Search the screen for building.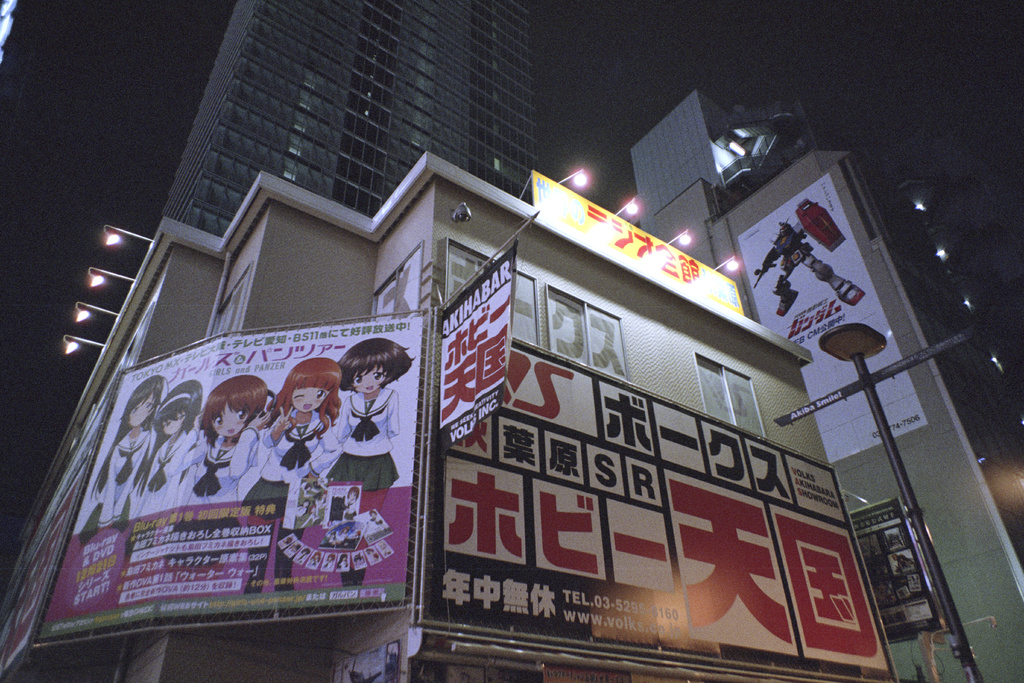
Found at Rect(2, 78, 1023, 682).
